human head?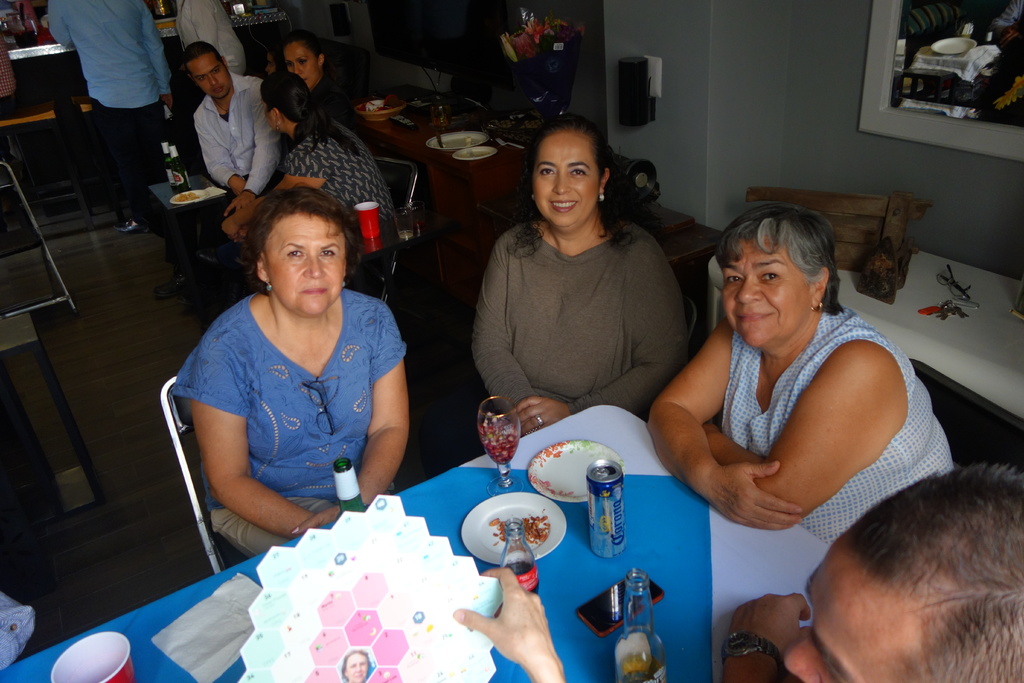
532,115,610,229
